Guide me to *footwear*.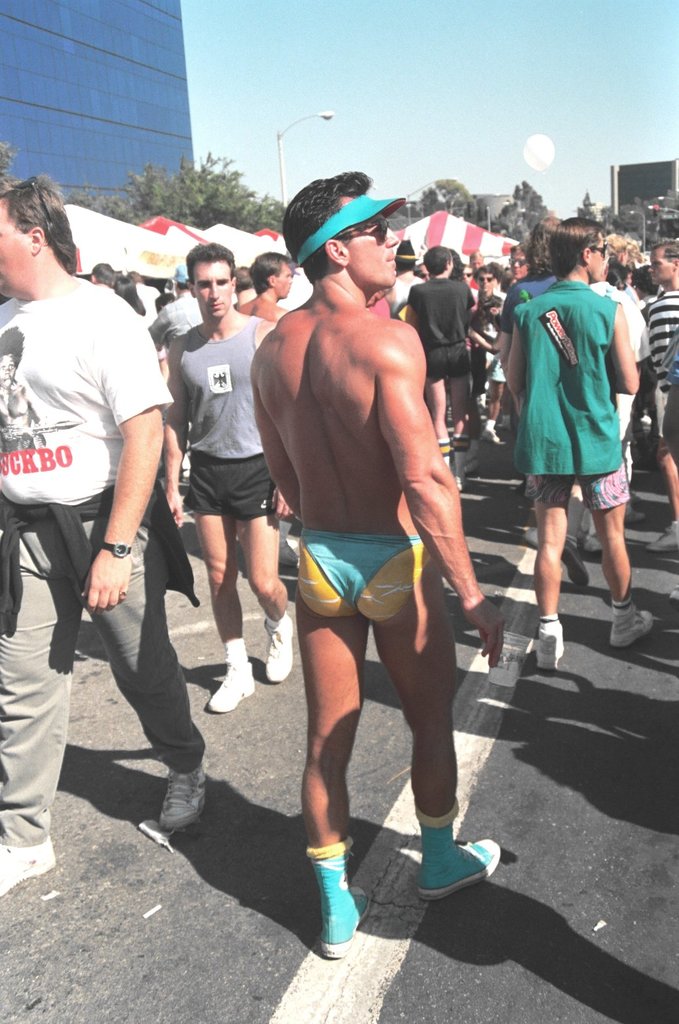
Guidance: 265/619/293/682.
